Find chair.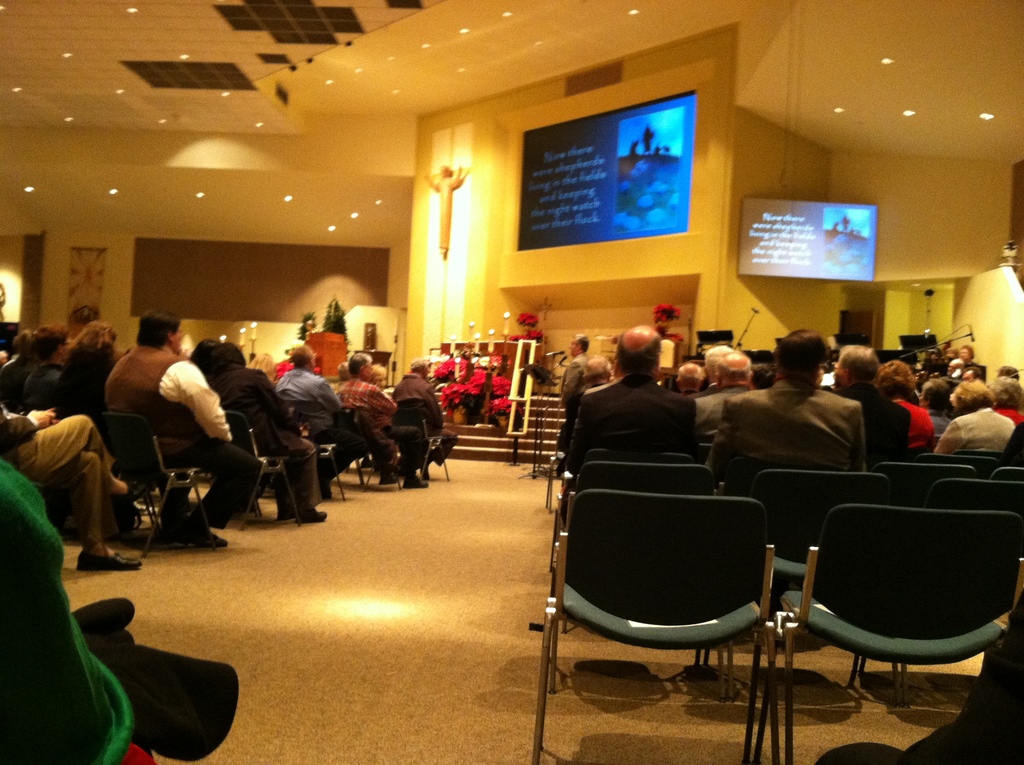
bbox=[543, 465, 728, 696].
